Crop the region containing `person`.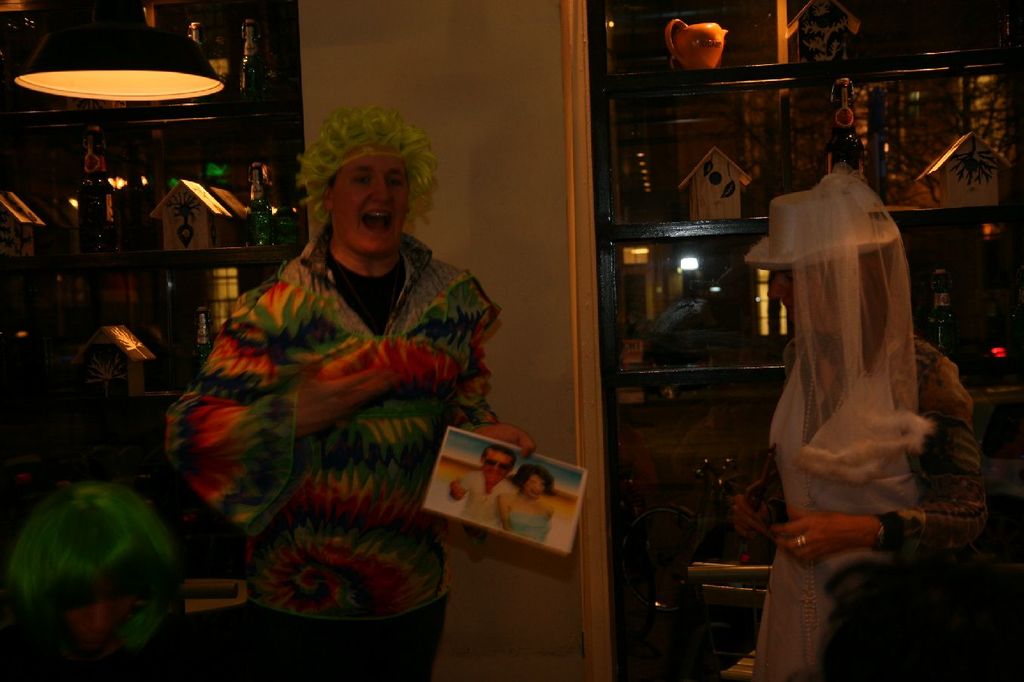
Crop region: [x1=443, y1=442, x2=517, y2=524].
